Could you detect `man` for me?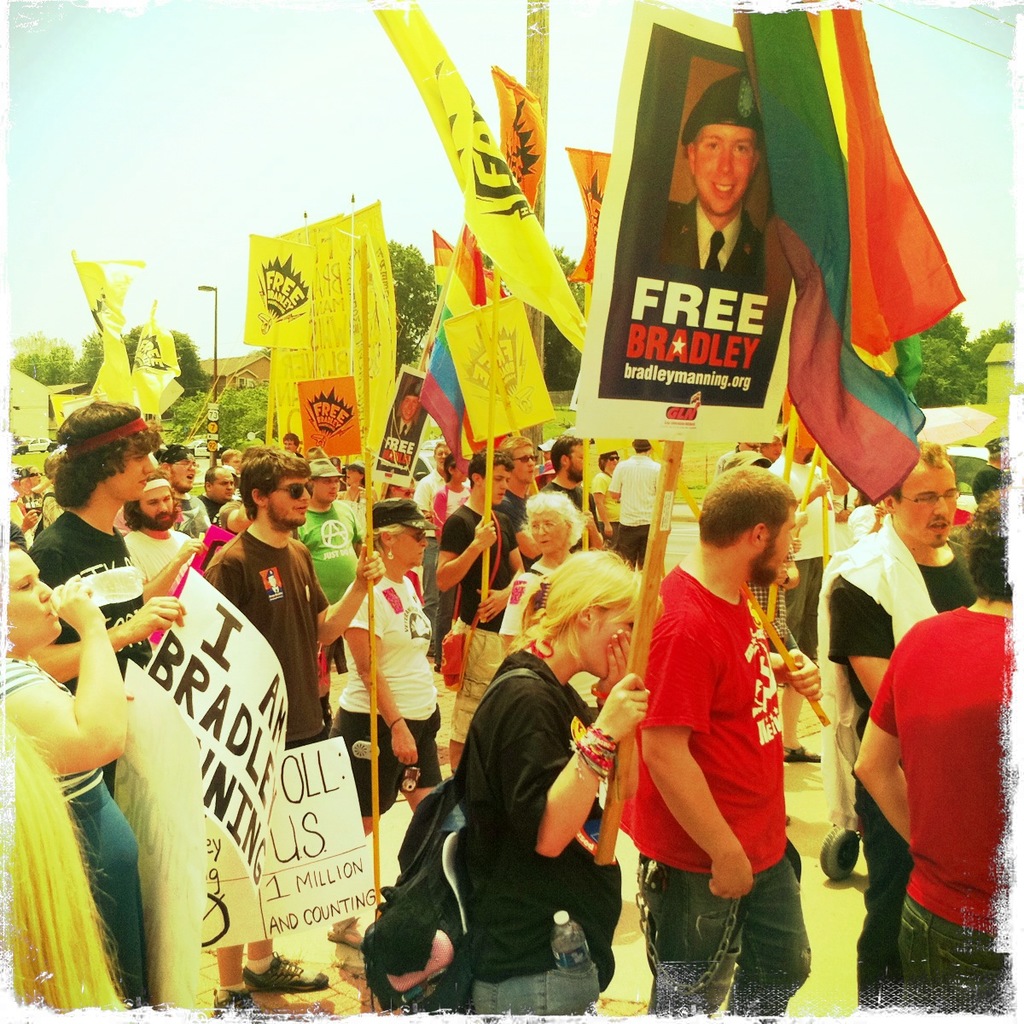
Detection result: bbox=(26, 403, 188, 793).
